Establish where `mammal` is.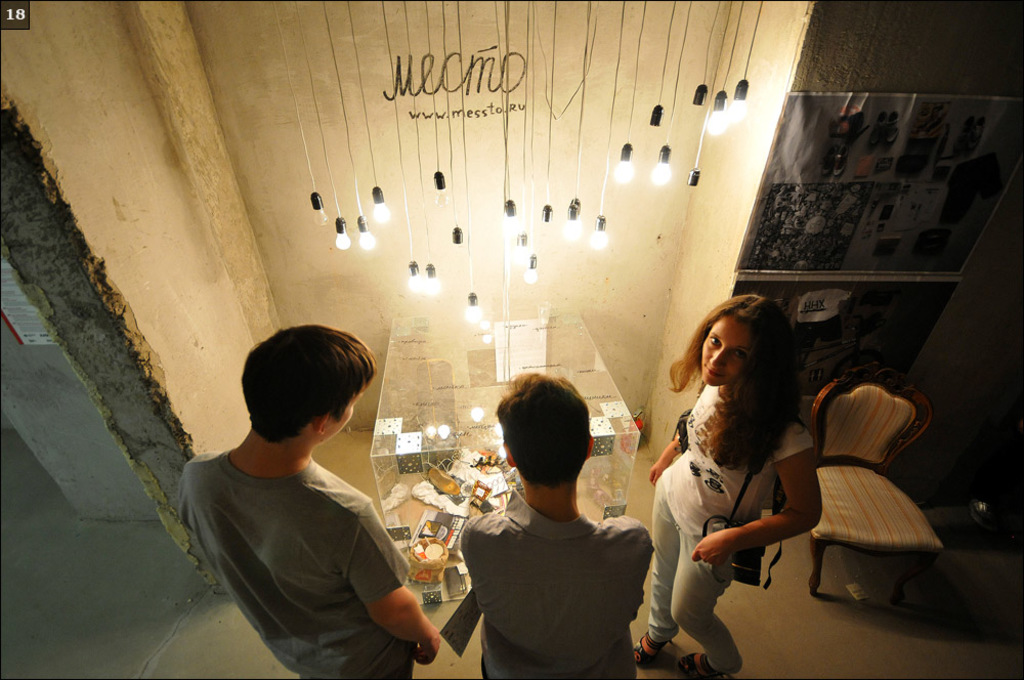
Established at Rect(172, 318, 439, 679).
